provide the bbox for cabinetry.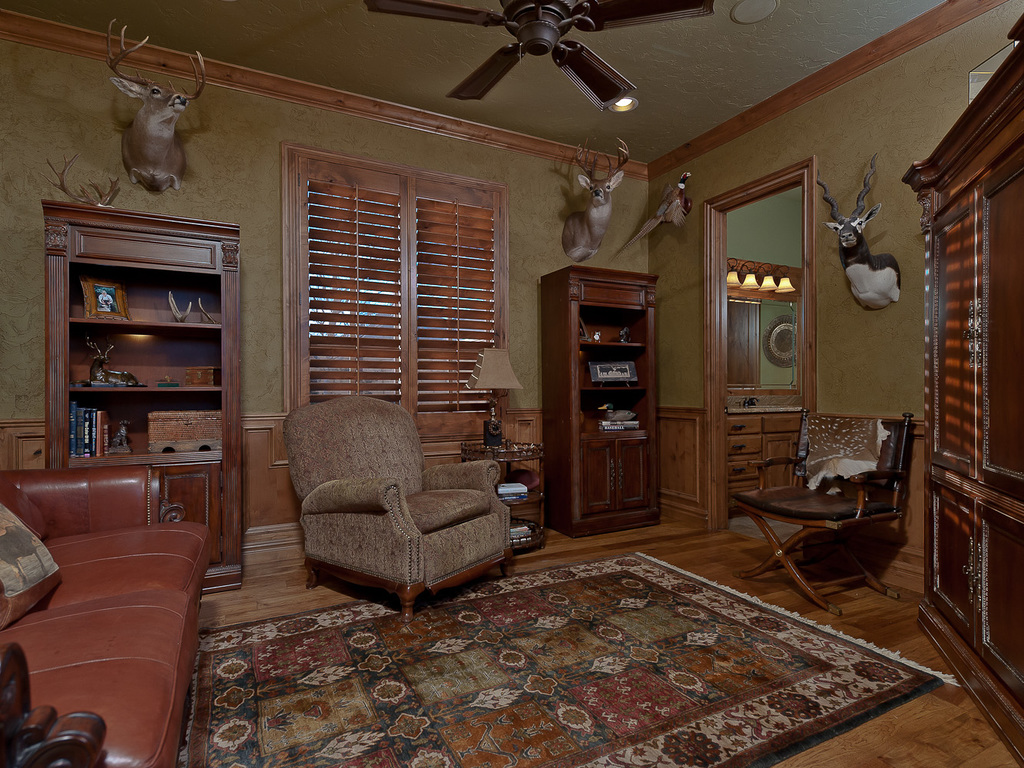
box=[725, 410, 805, 517].
